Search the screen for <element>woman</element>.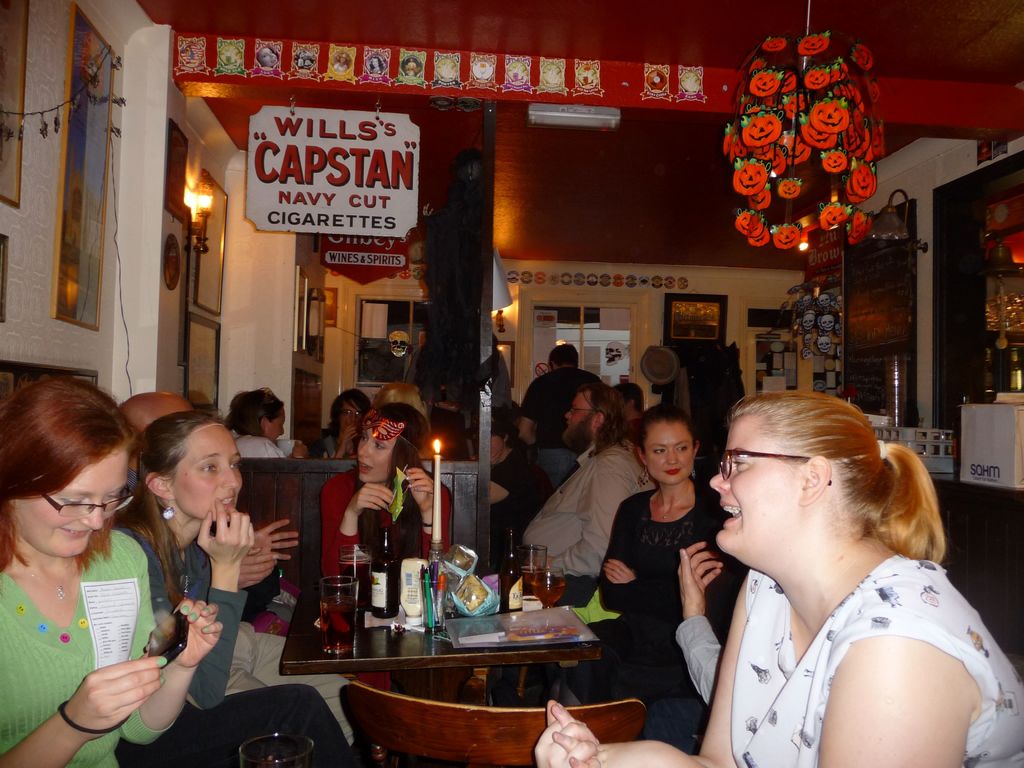
Found at locate(117, 424, 362, 767).
